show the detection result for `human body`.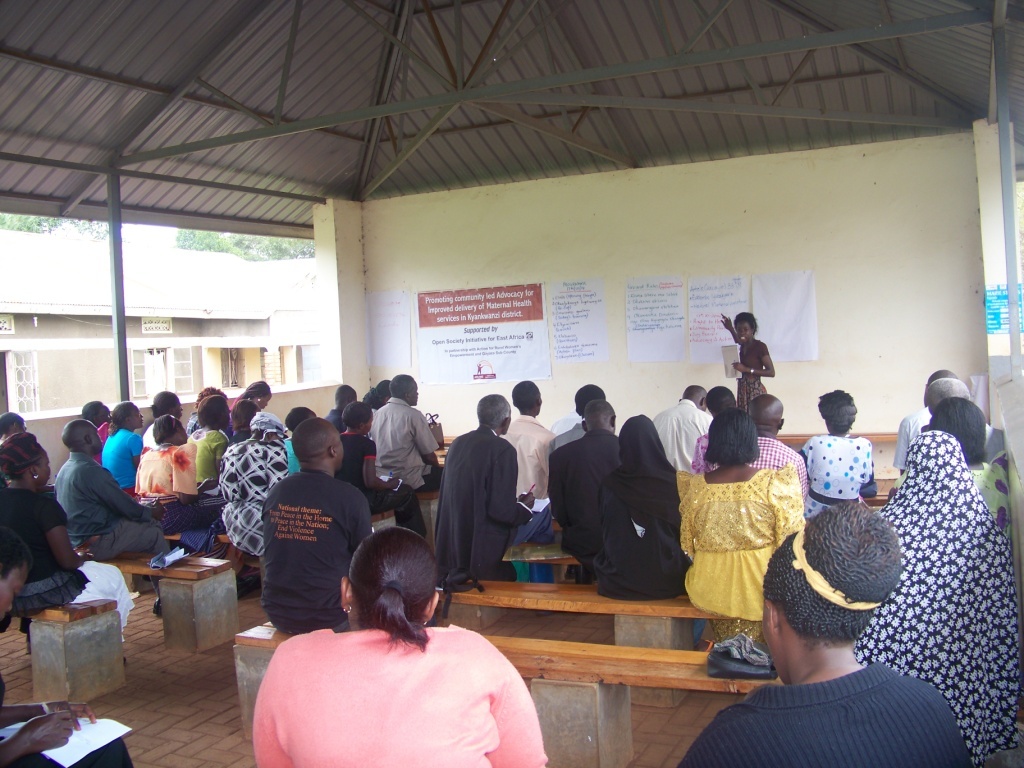
<region>497, 377, 565, 534</region>.
